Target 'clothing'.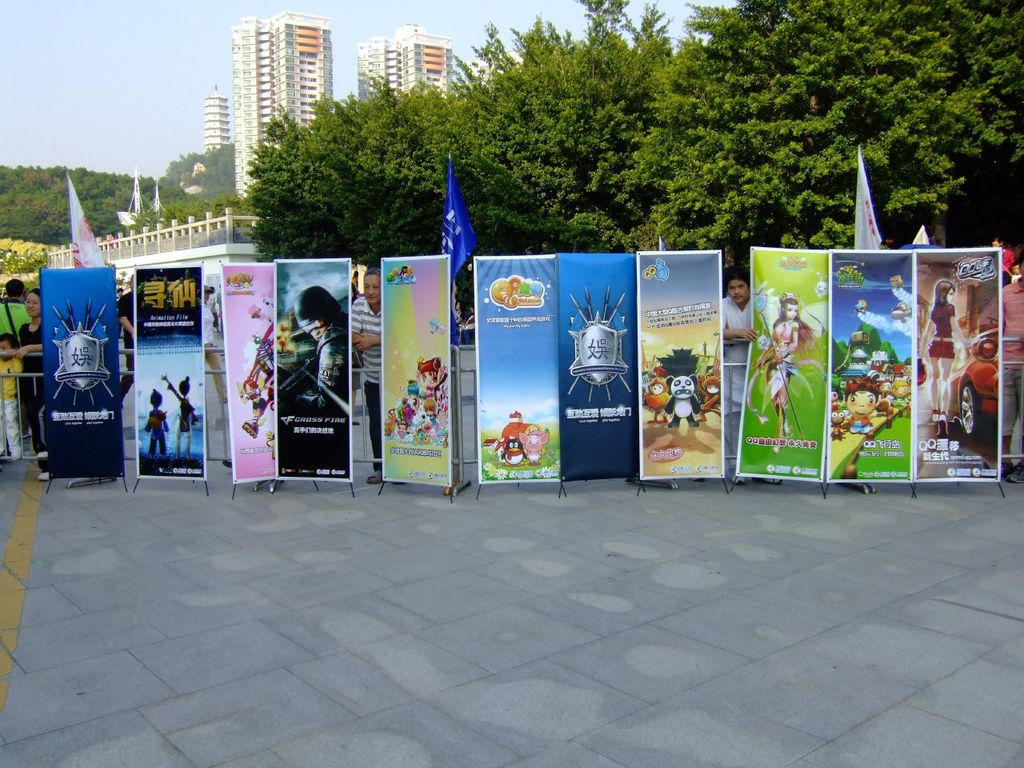
Target region: [721, 294, 755, 471].
